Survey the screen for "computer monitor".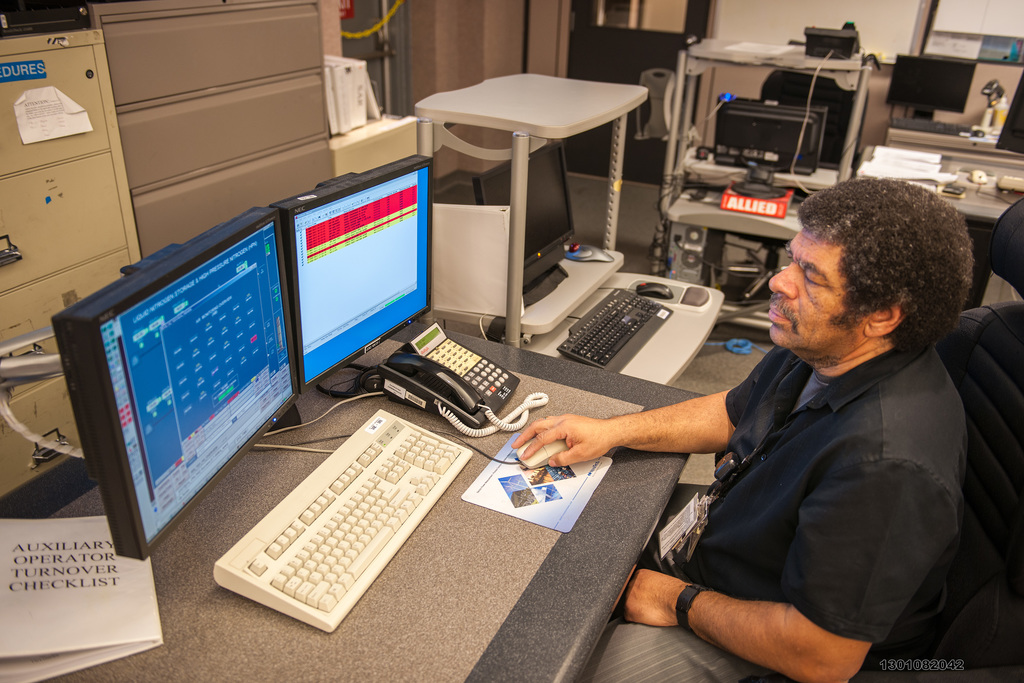
Survey found: Rect(271, 151, 436, 422).
